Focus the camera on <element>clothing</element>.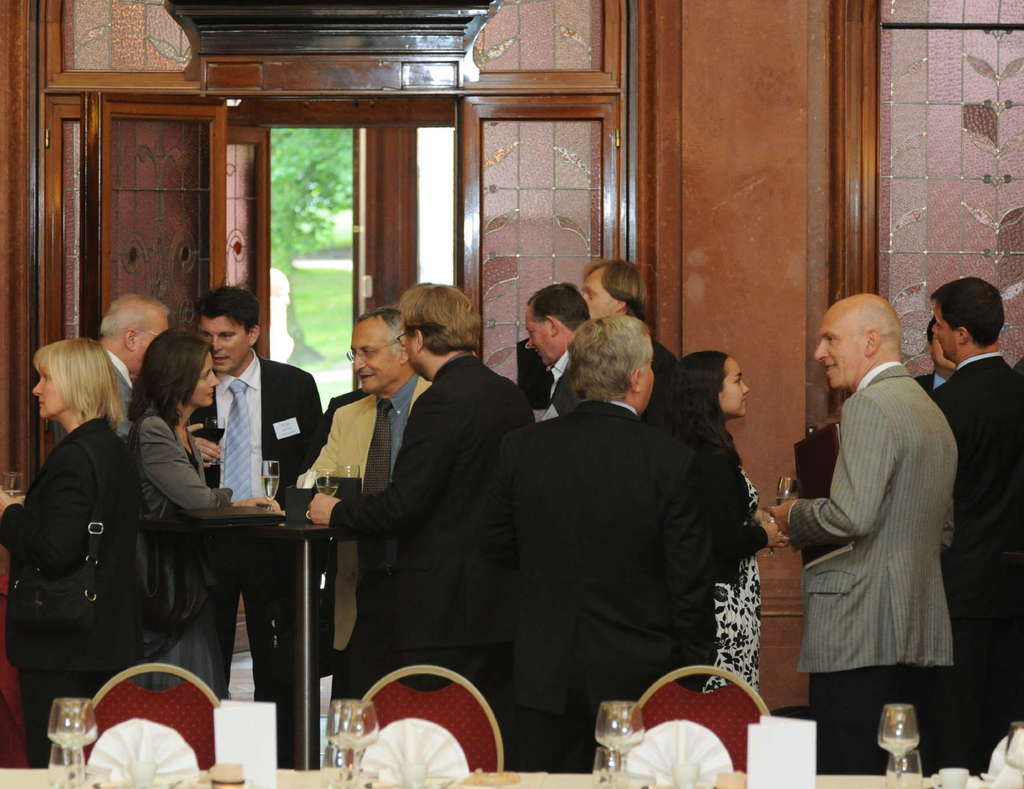
Focus region: crop(912, 377, 949, 400).
